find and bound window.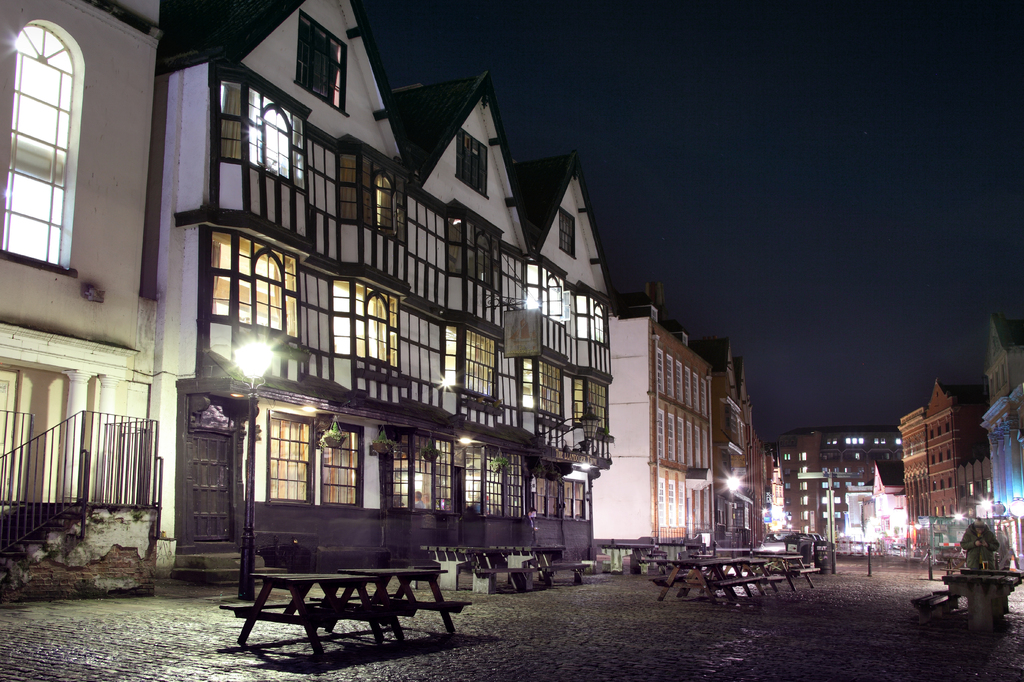
Bound: box(268, 406, 313, 505).
